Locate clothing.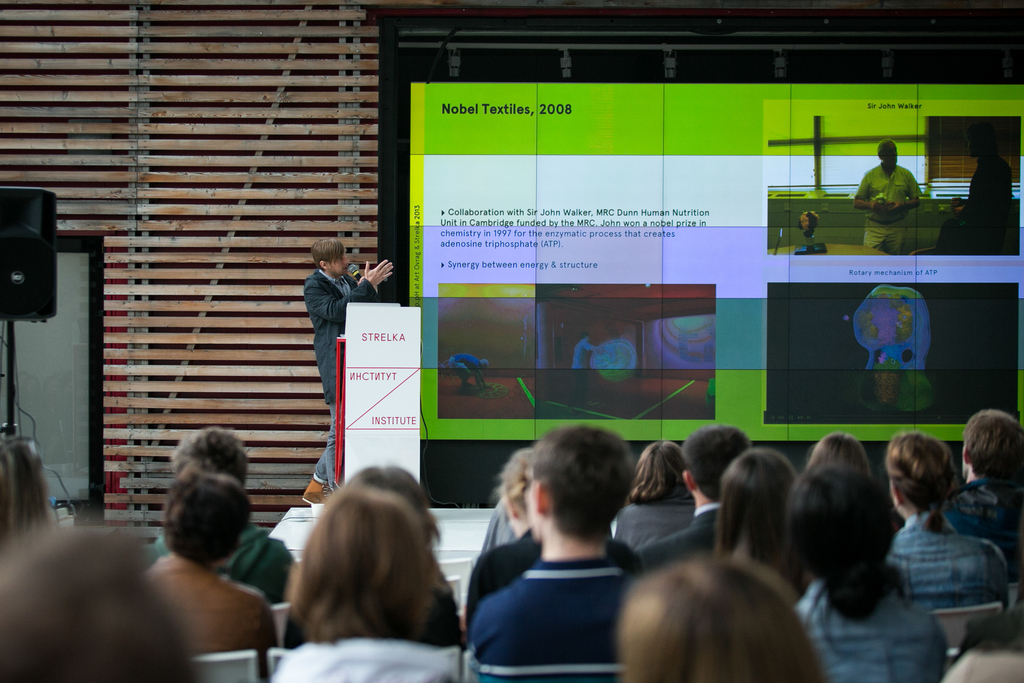
Bounding box: {"x1": 483, "y1": 504, "x2": 527, "y2": 552}.
